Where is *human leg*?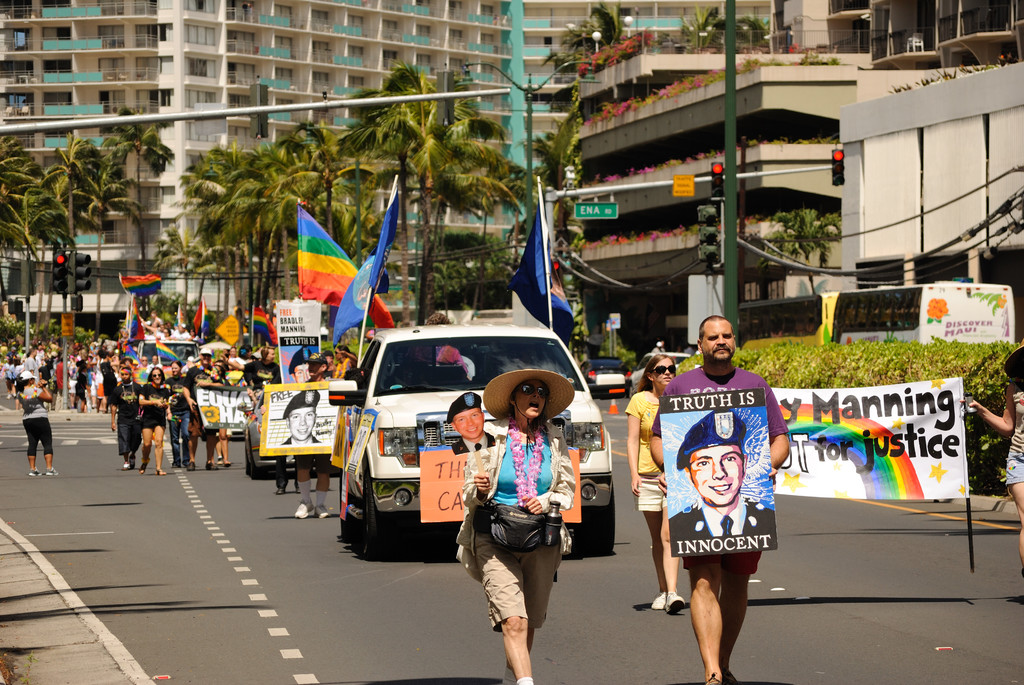
(x1=638, y1=462, x2=667, y2=617).
